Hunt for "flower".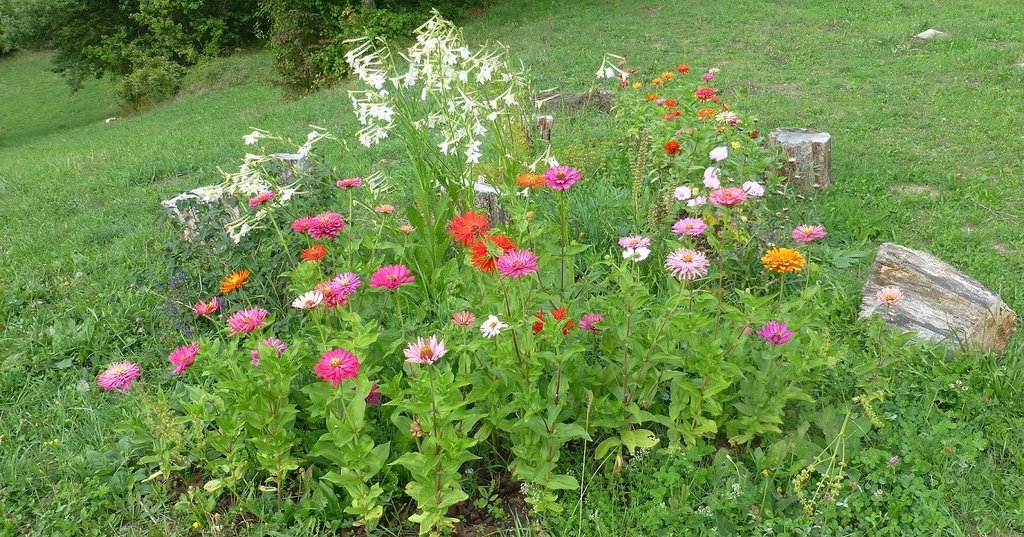
Hunted down at box(617, 231, 652, 249).
